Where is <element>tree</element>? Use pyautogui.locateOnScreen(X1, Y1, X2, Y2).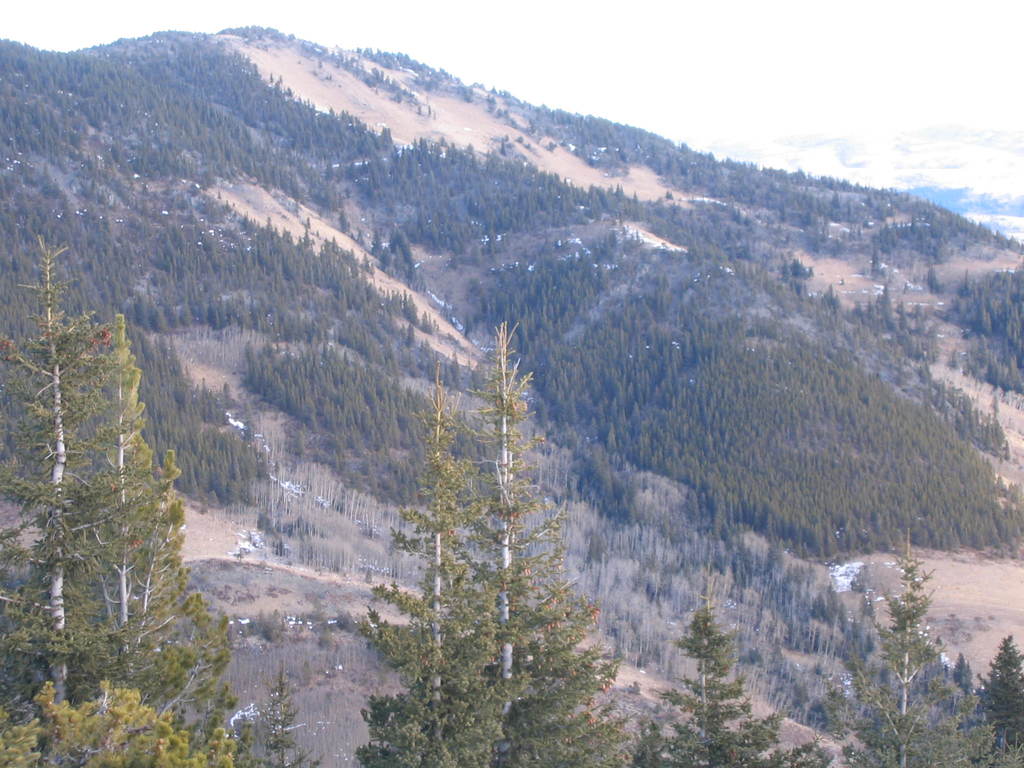
pyautogui.locateOnScreen(145, 54, 158, 77).
